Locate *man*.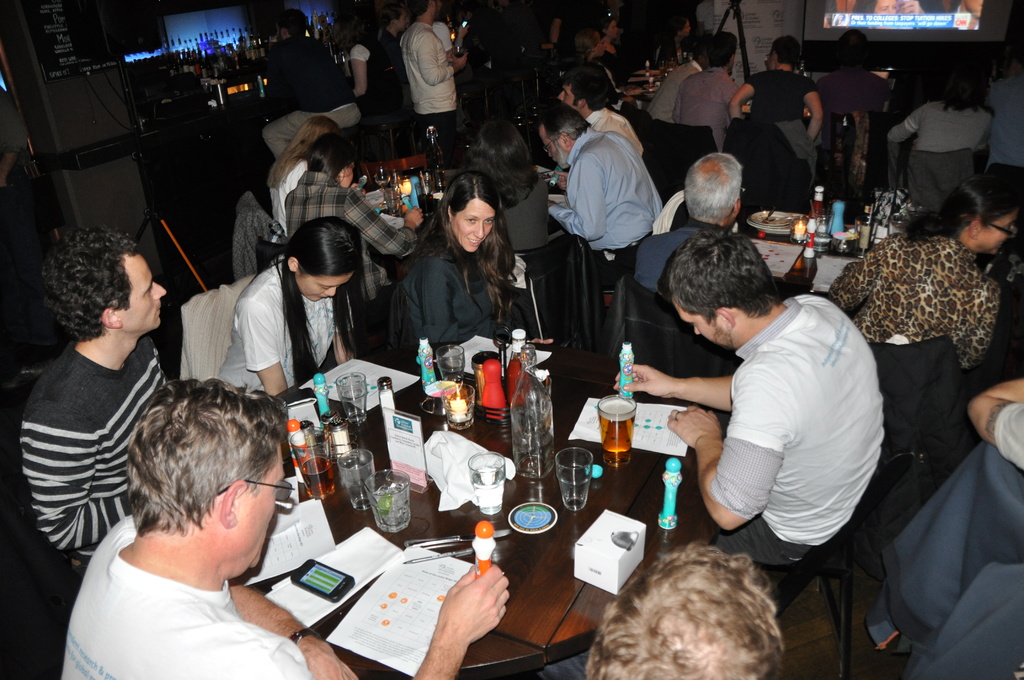
Bounding box: l=728, t=33, r=828, b=172.
